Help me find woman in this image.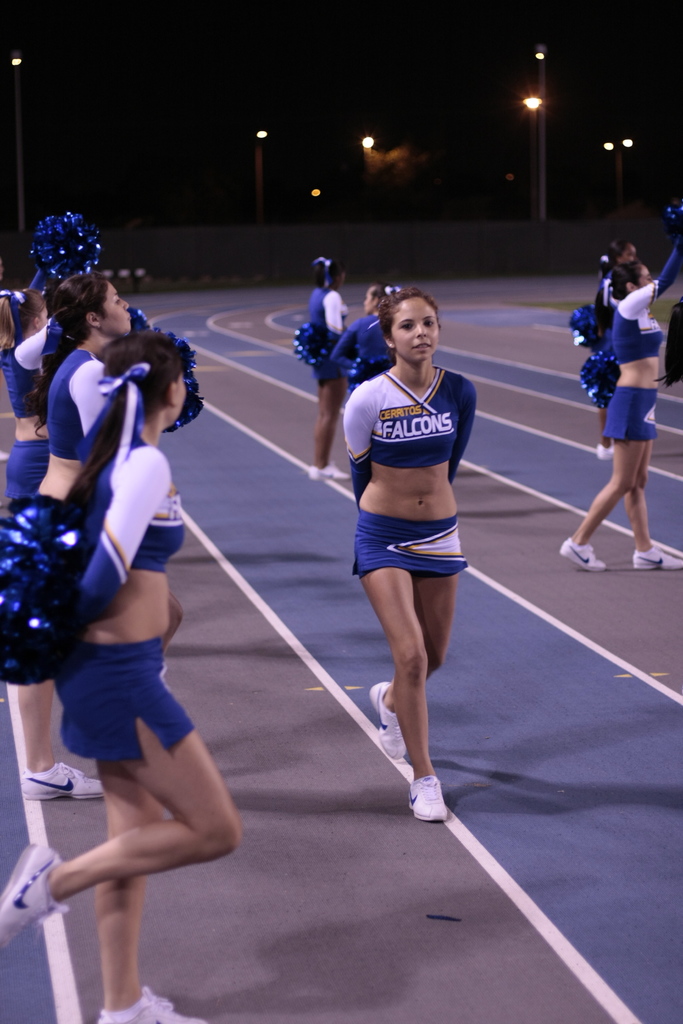
Found it: rect(559, 230, 682, 575).
